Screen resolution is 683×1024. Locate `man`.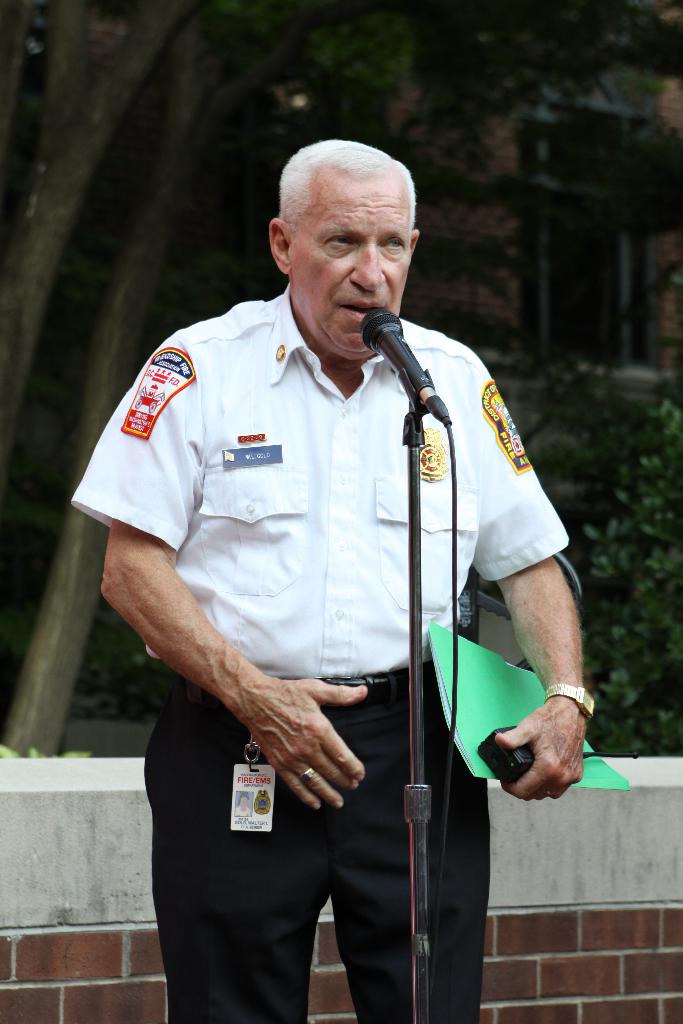
left=78, top=128, right=588, bottom=1001.
